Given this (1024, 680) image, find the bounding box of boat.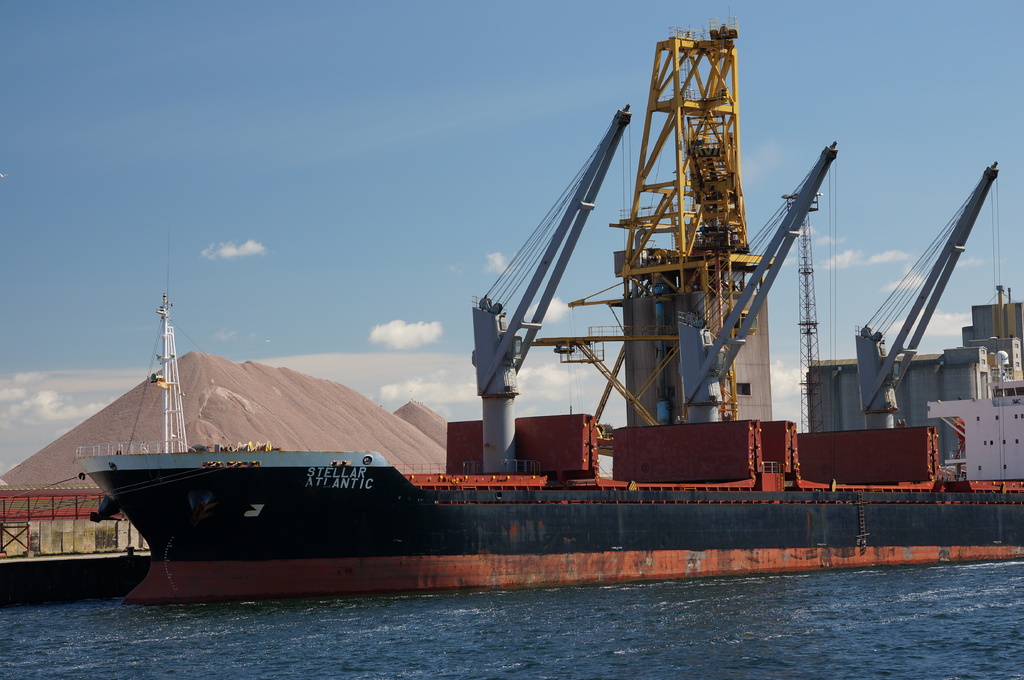
{"x1": 33, "y1": 34, "x2": 1006, "y2": 599}.
